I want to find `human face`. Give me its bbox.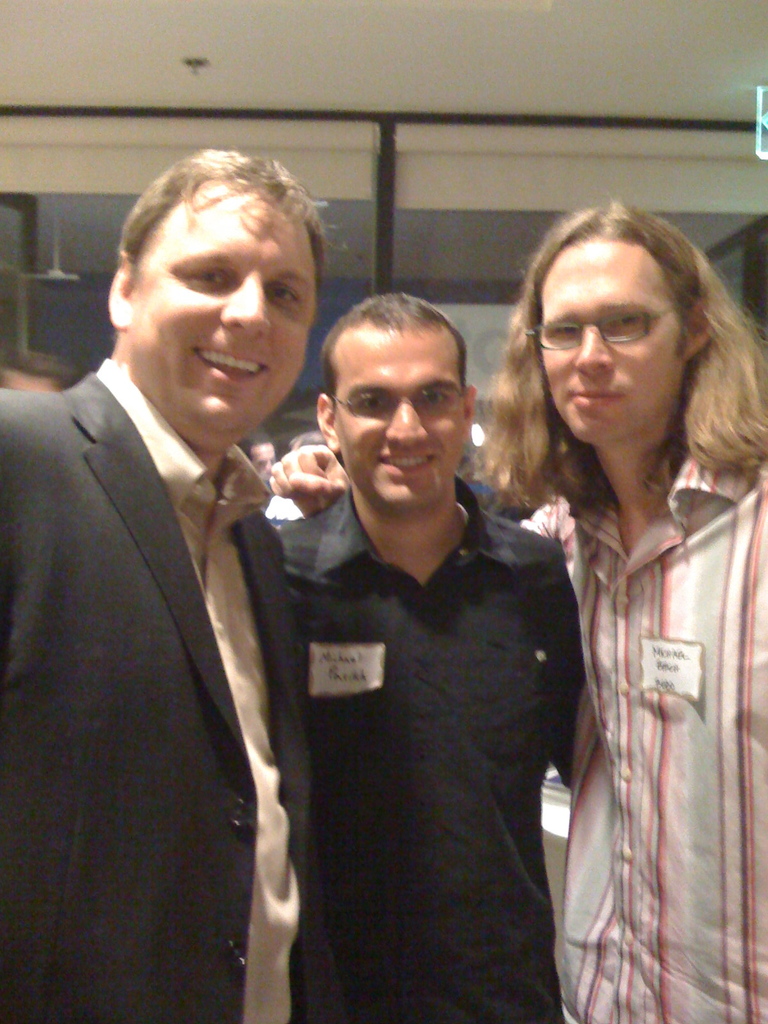
rect(247, 442, 277, 477).
